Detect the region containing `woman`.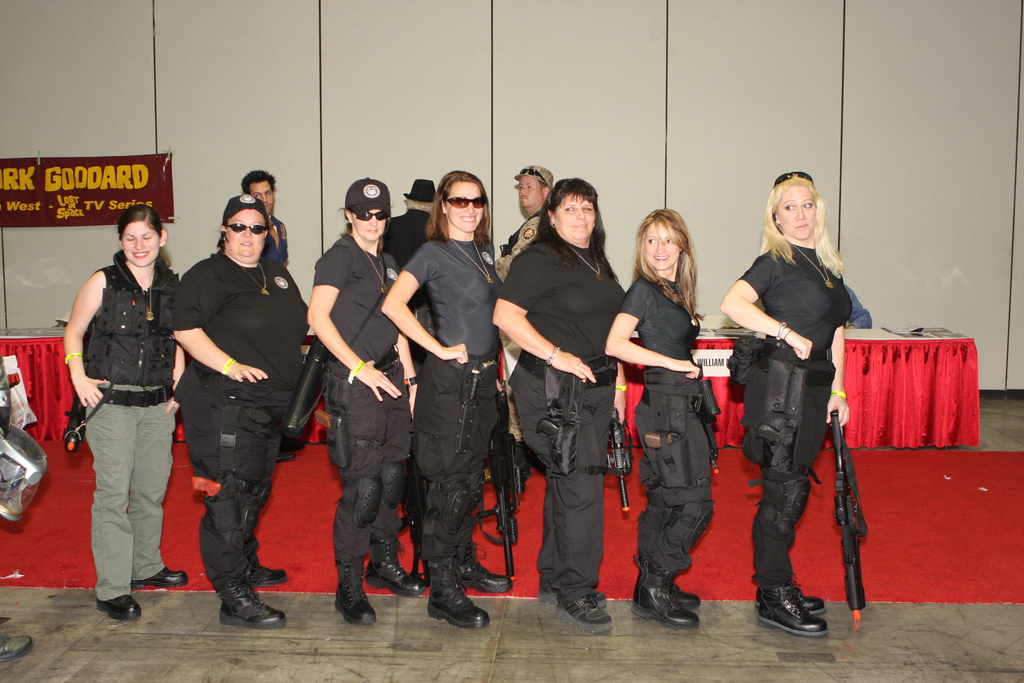
box(719, 170, 856, 638).
